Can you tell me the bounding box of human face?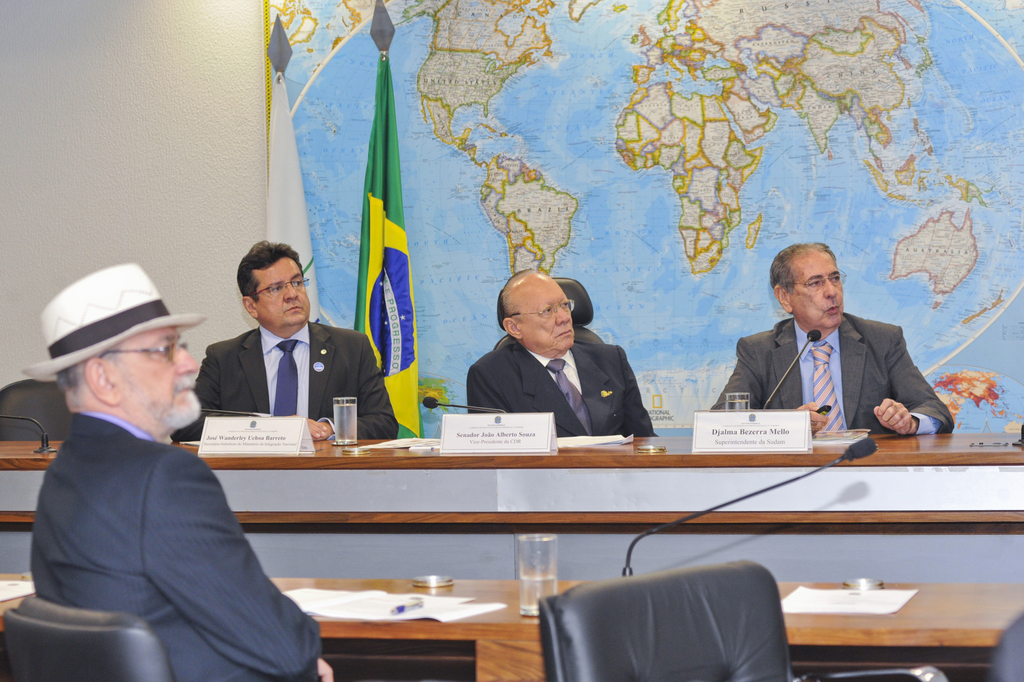
[516,283,575,350].
